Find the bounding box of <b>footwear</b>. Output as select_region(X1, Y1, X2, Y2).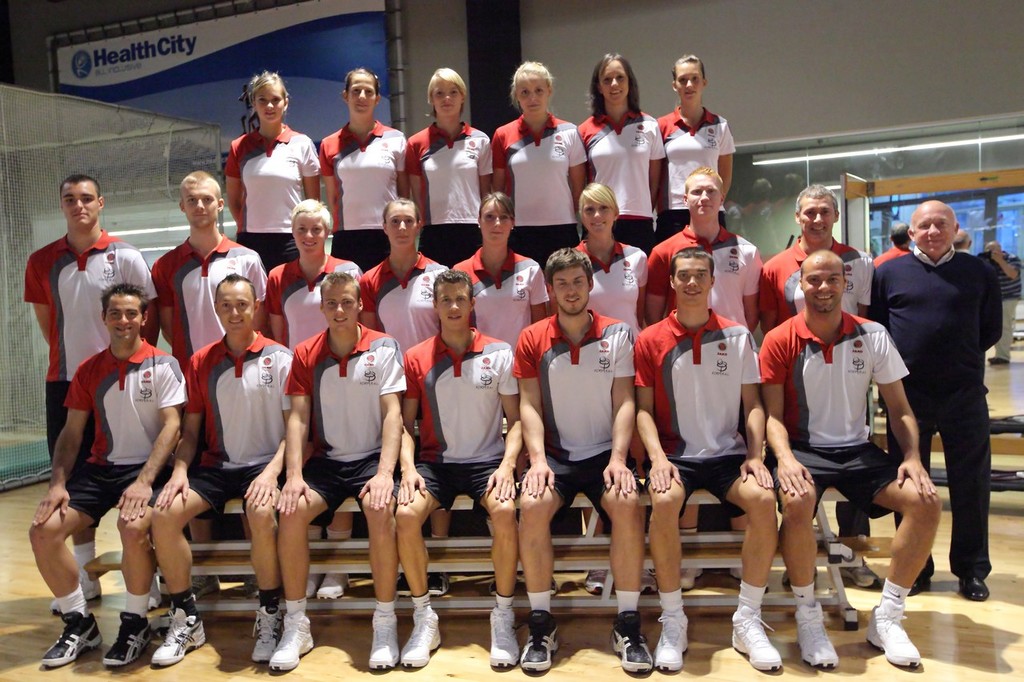
select_region(398, 576, 415, 600).
